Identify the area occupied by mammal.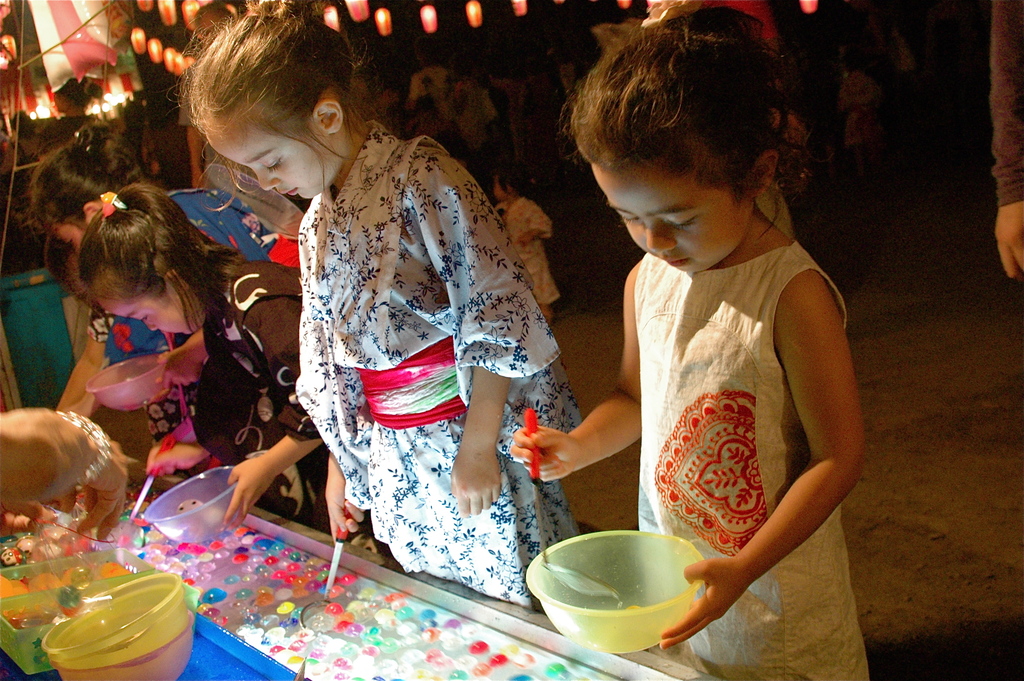
Area: (508, 56, 879, 638).
